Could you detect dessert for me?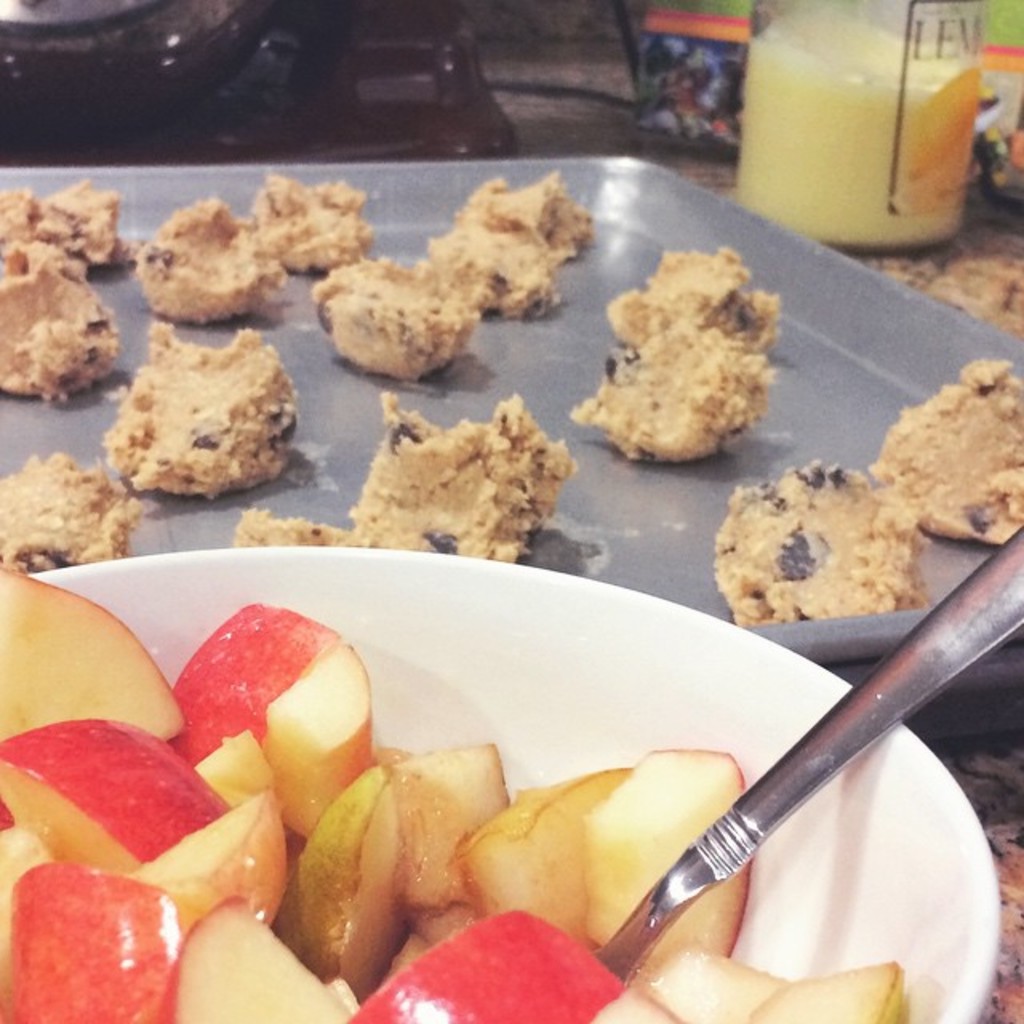
Detection result: (573,325,770,466).
